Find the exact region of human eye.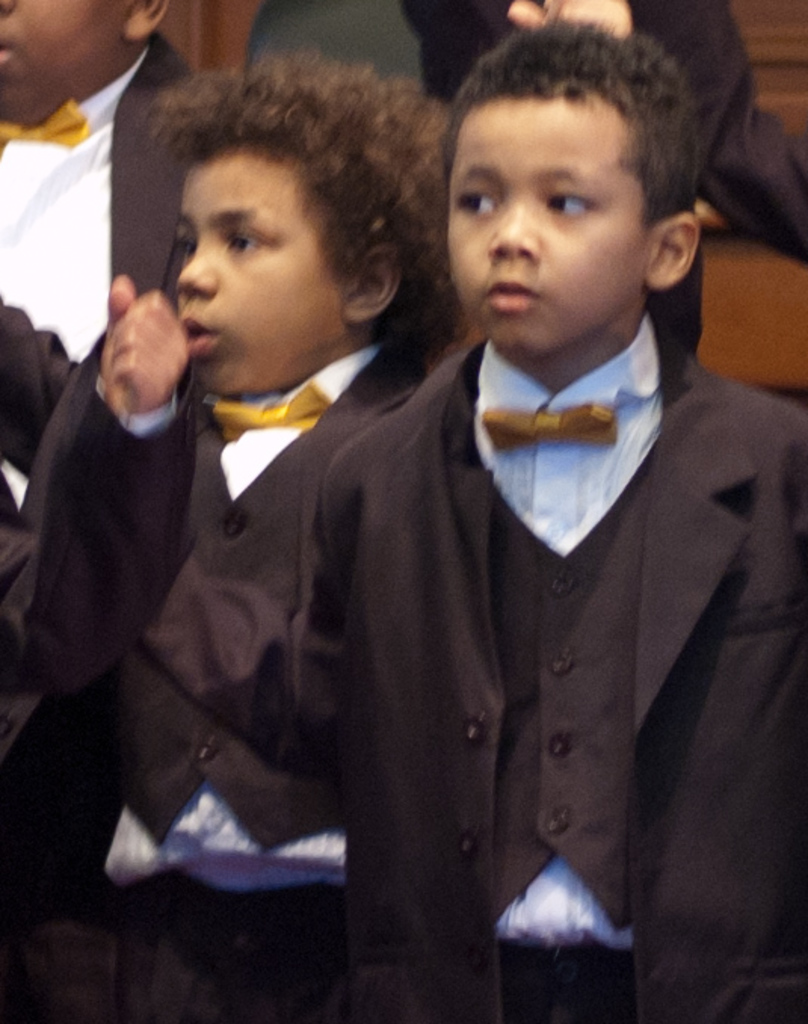
Exact region: detection(213, 227, 275, 258).
